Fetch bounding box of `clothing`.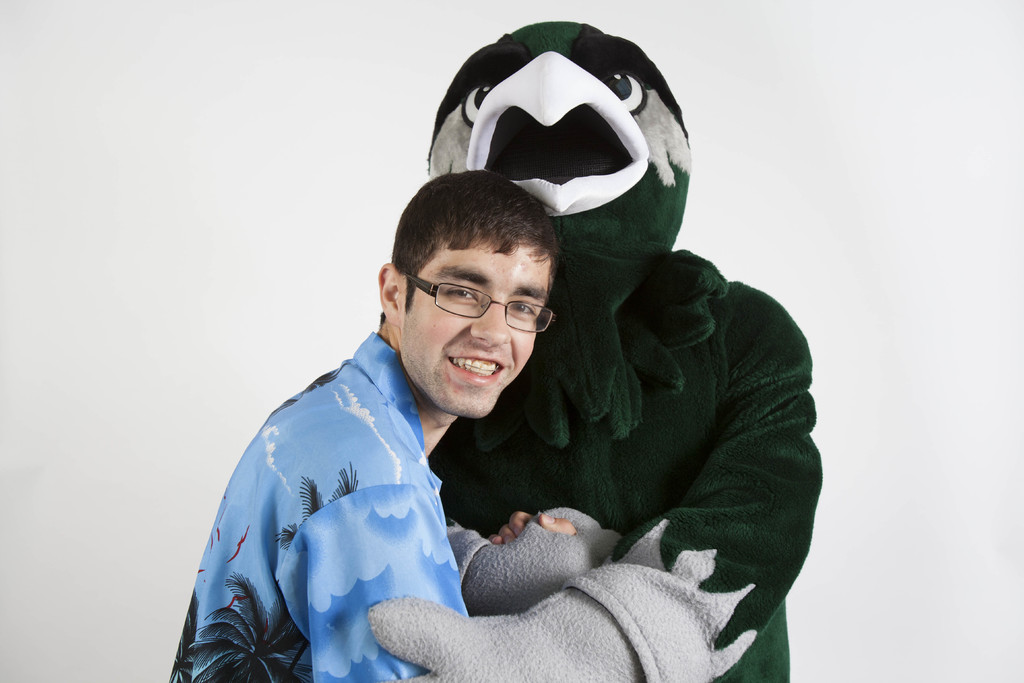
Bbox: [164, 328, 475, 682].
